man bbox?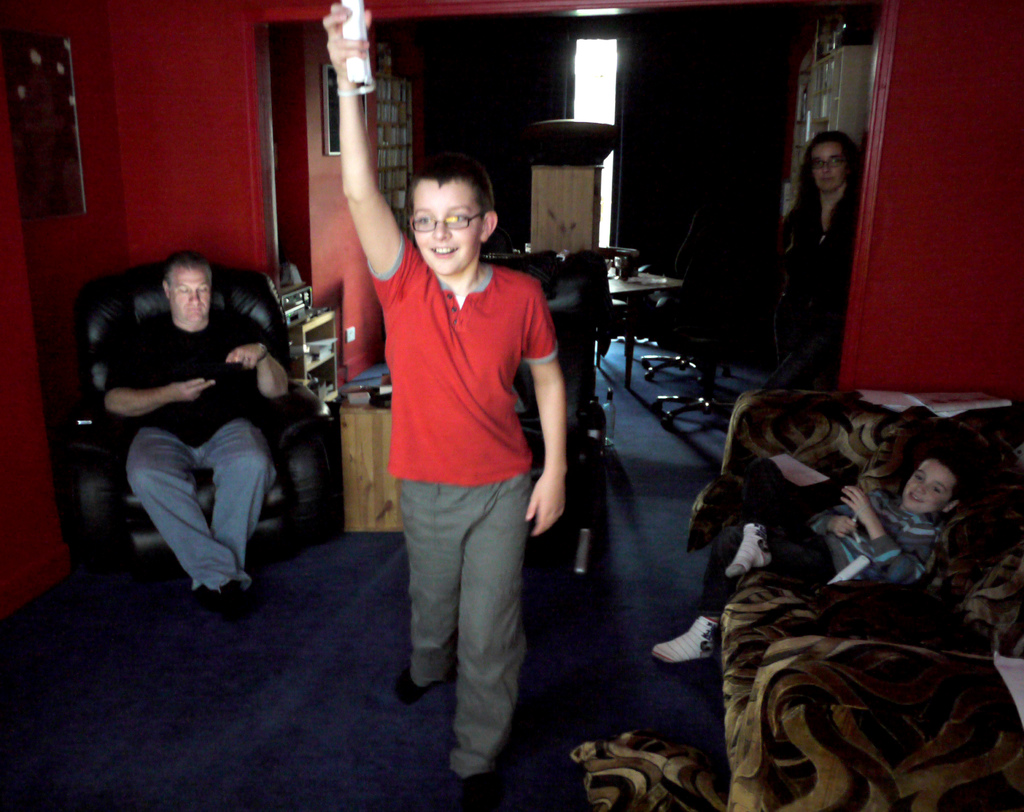
<bbox>104, 244, 275, 612</bbox>
